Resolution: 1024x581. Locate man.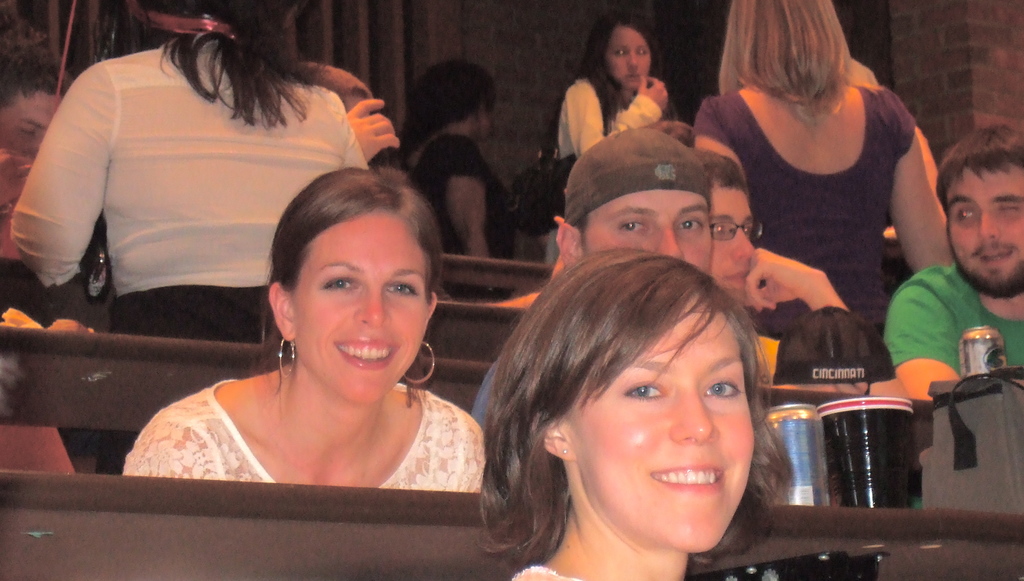
BBox(703, 154, 852, 389).
